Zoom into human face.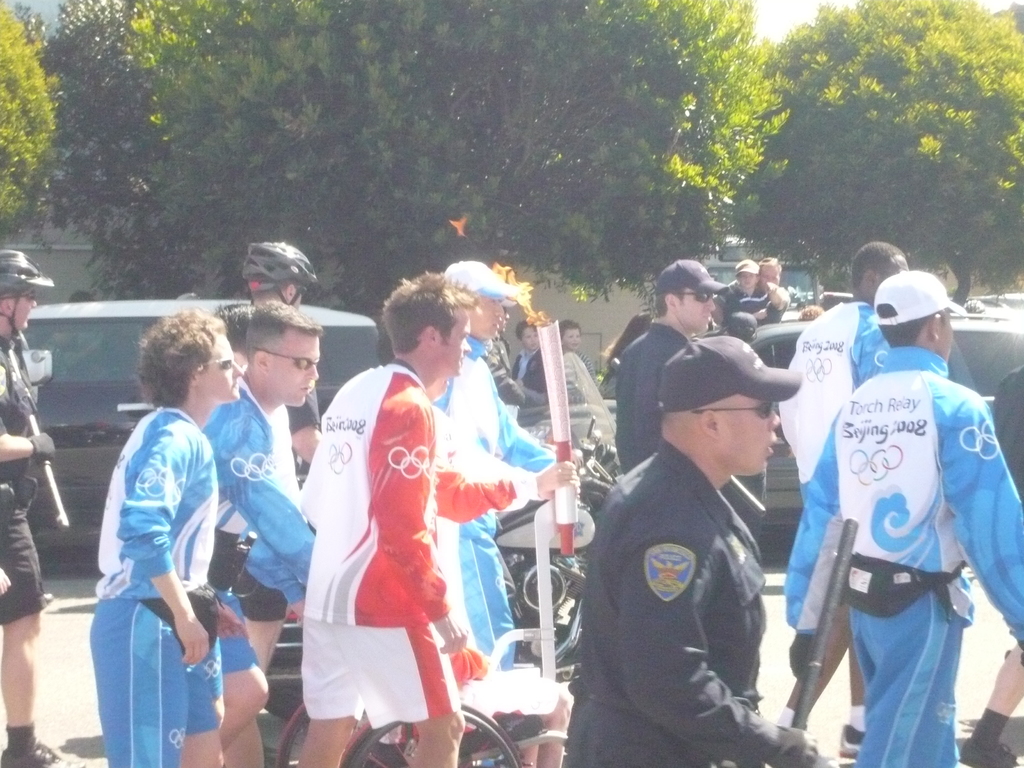
Zoom target: box(271, 336, 320, 408).
